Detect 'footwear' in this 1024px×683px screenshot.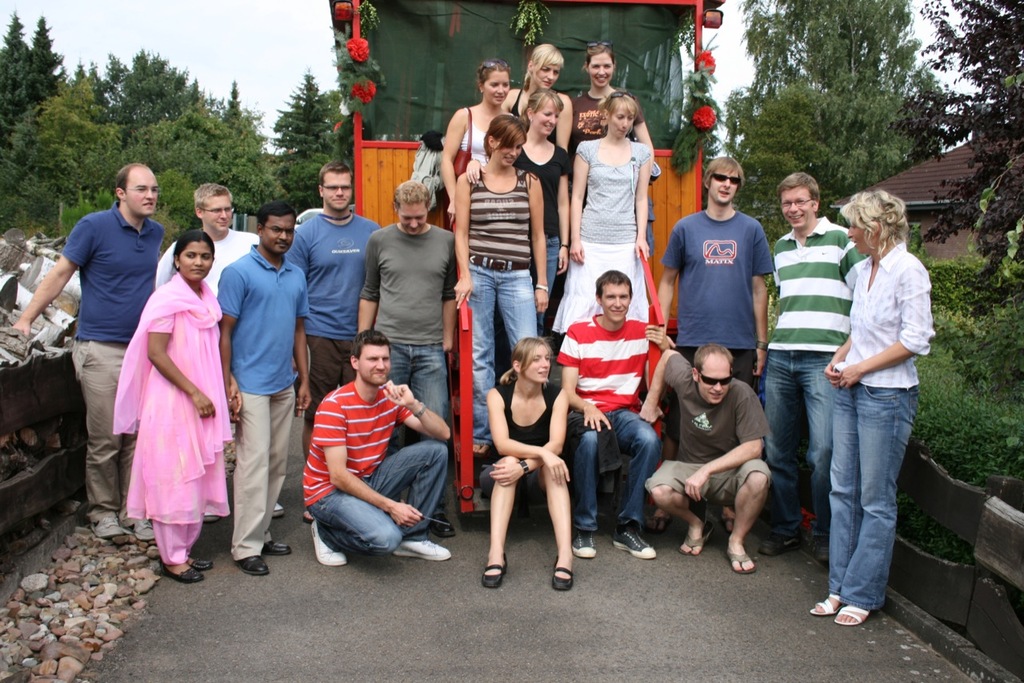
Detection: box(229, 552, 266, 576).
